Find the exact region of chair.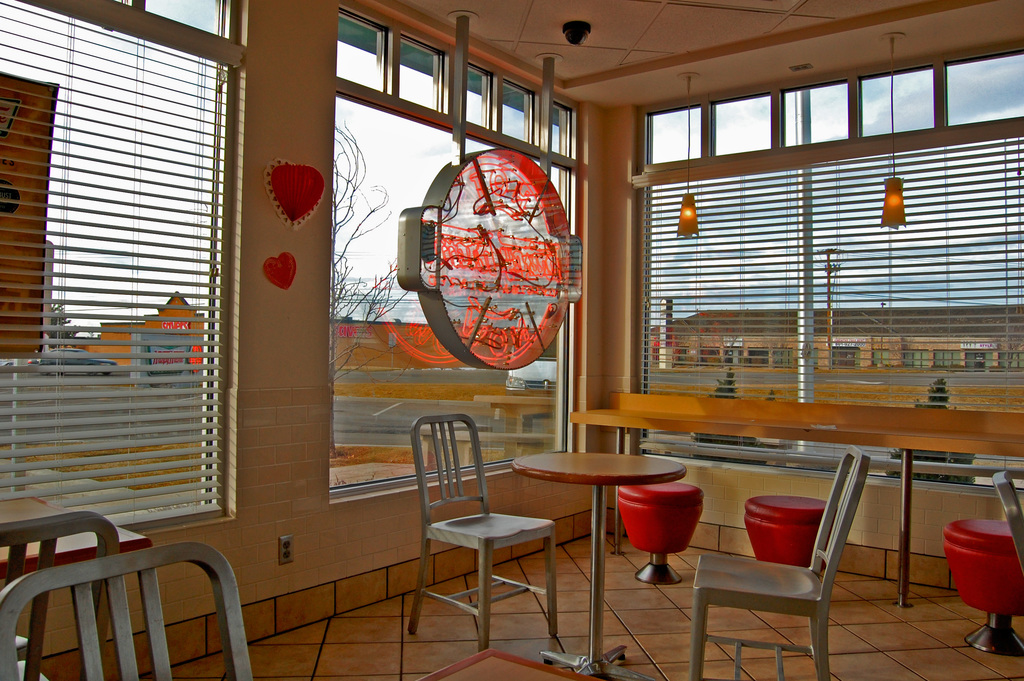
Exact region: crop(0, 500, 107, 680).
